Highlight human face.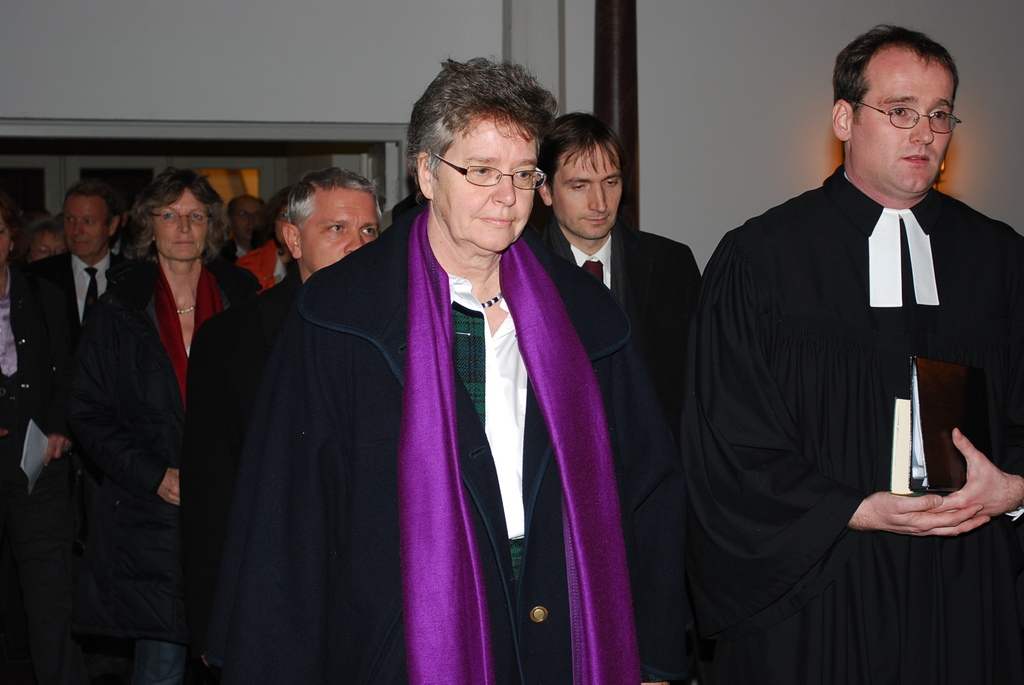
Highlighted region: (left=850, top=54, right=952, bottom=195).
